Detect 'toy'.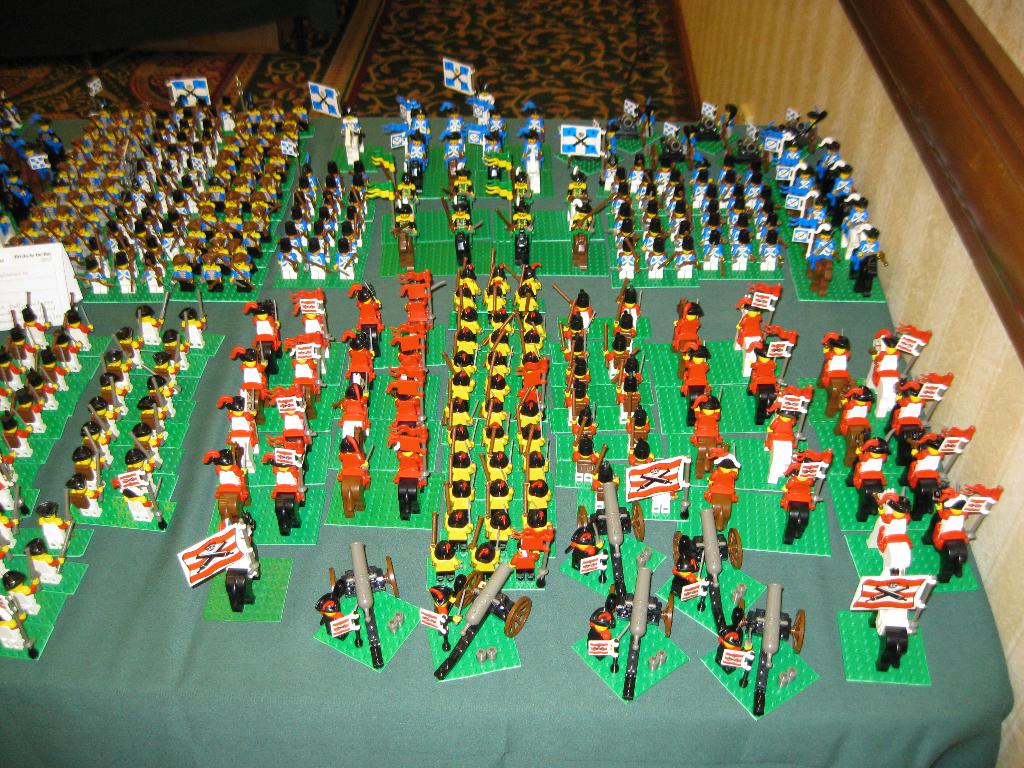
Detected at bbox=(778, 112, 807, 149).
